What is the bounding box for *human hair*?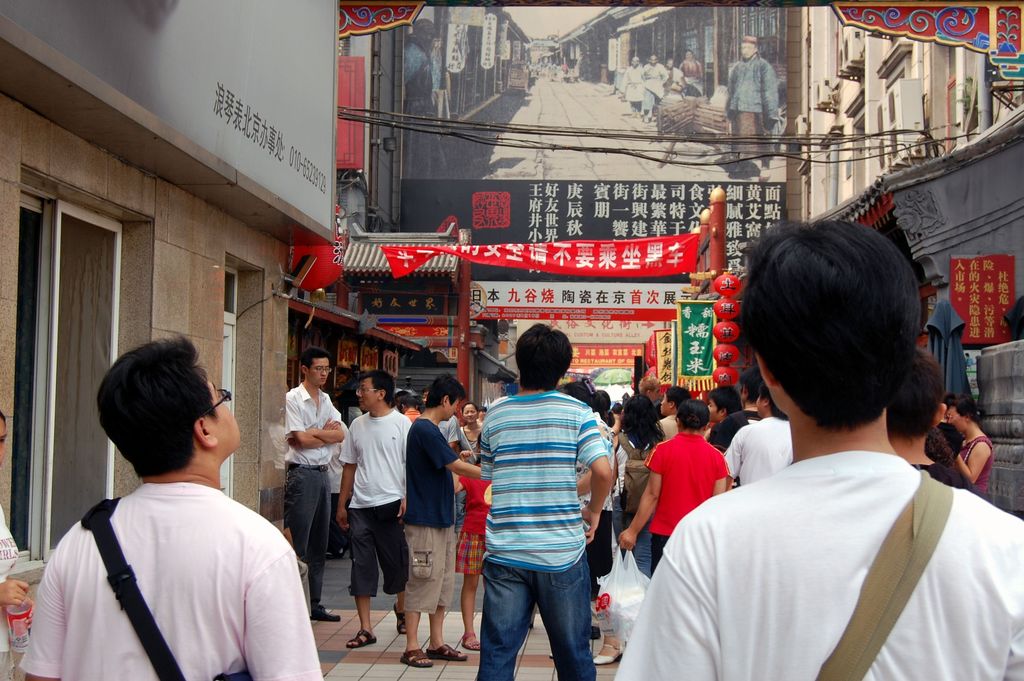
705 383 745 418.
